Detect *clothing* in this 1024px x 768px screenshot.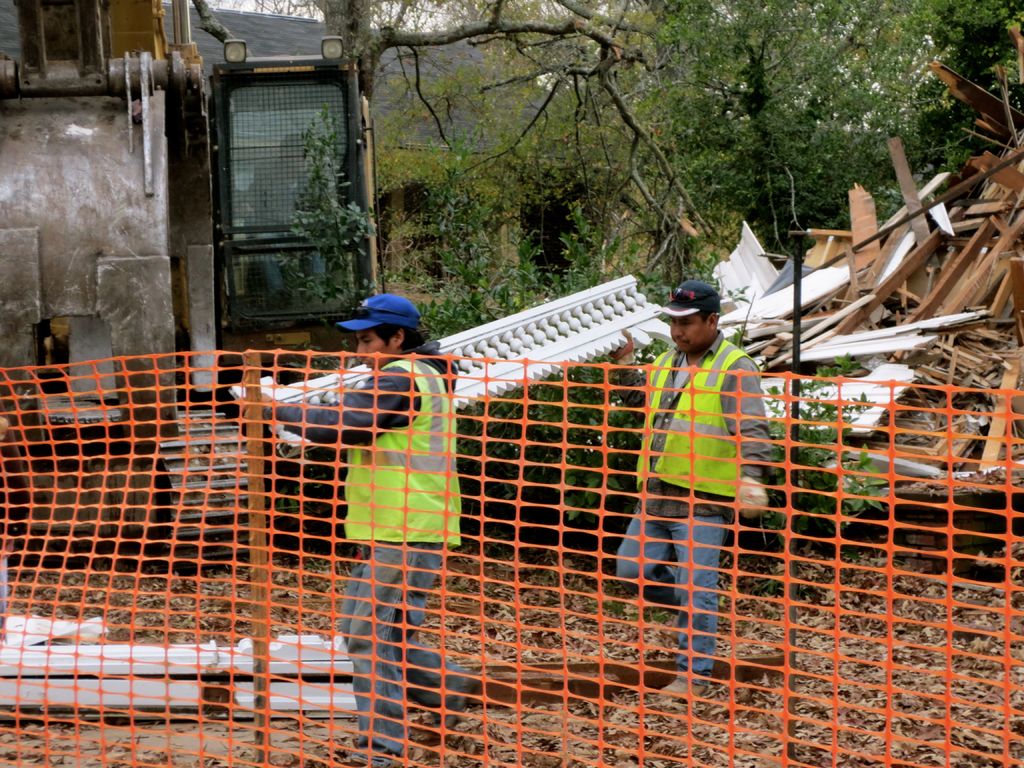
Detection: <bbox>259, 349, 483, 767</bbox>.
